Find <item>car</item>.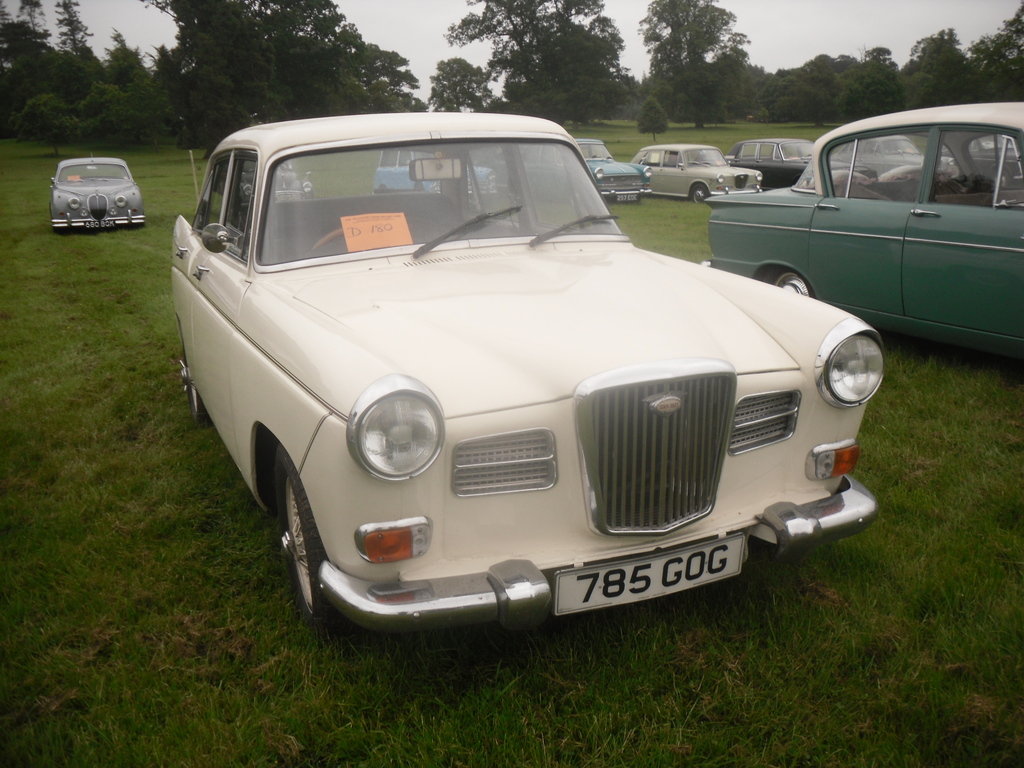
box(702, 101, 1023, 359).
